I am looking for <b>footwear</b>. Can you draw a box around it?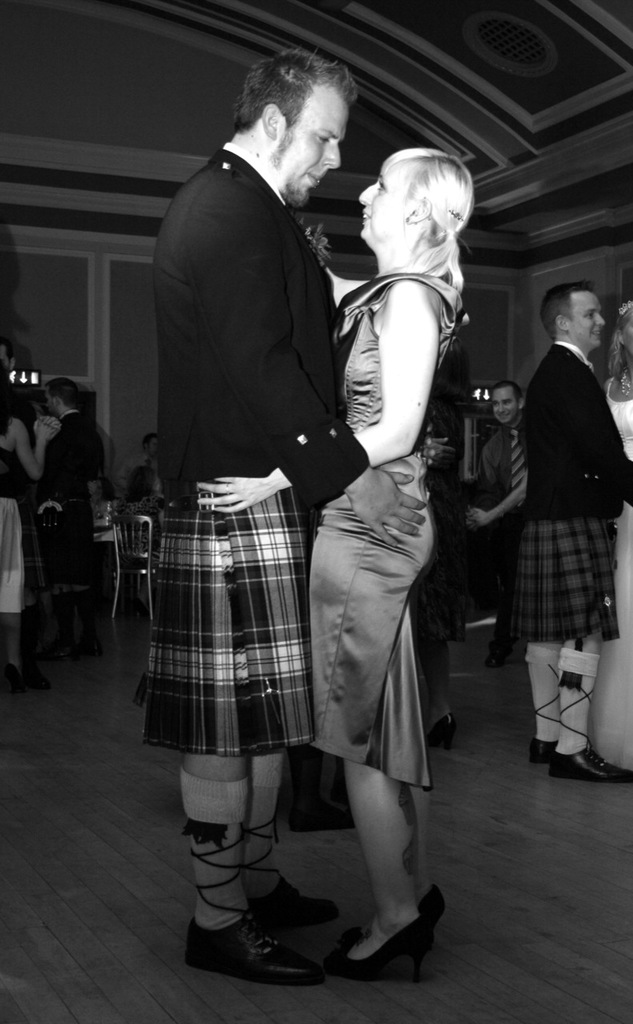
Sure, the bounding box is rect(531, 735, 559, 763).
